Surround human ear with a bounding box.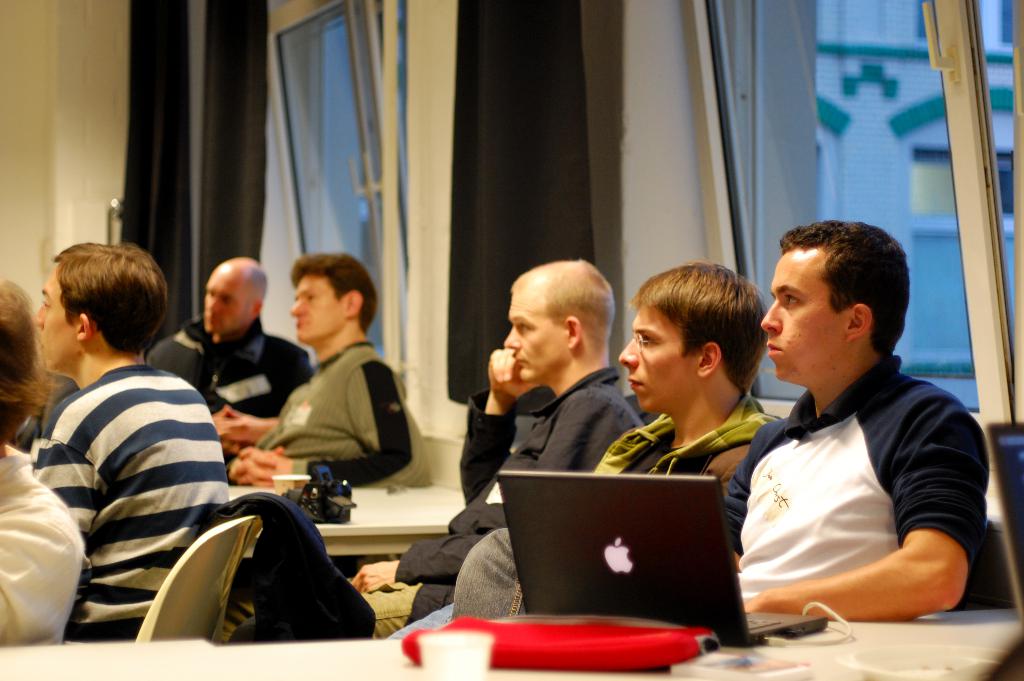
locate(563, 313, 582, 350).
